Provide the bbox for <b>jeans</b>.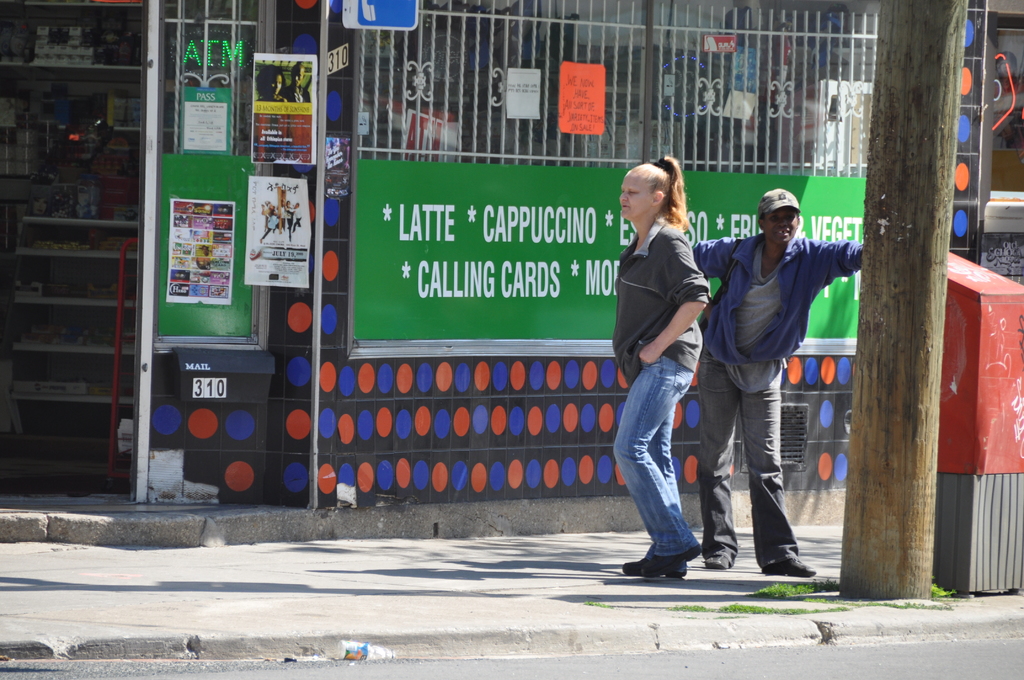
625,346,711,585.
